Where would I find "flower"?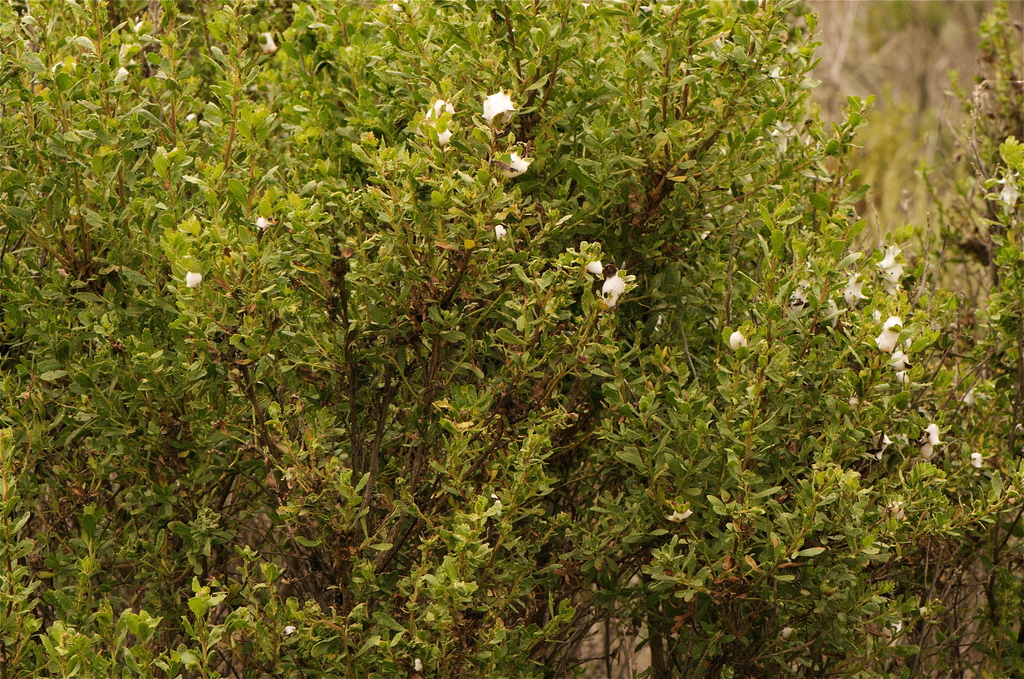
At pyautogui.locateOnScreen(787, 279, 808, 313).
